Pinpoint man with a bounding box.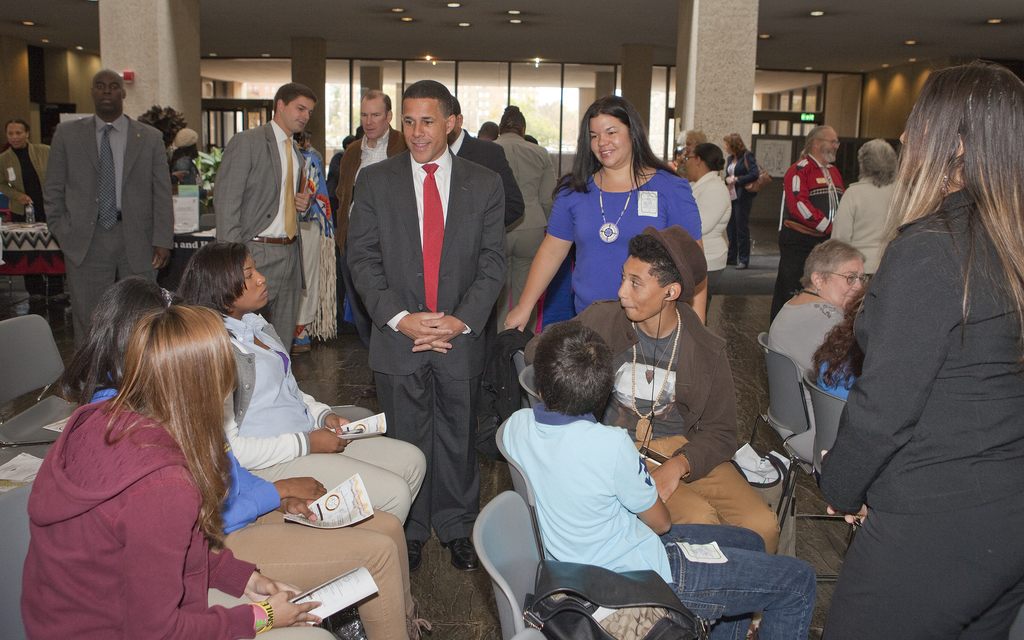
(774, 122, 849, 316).
